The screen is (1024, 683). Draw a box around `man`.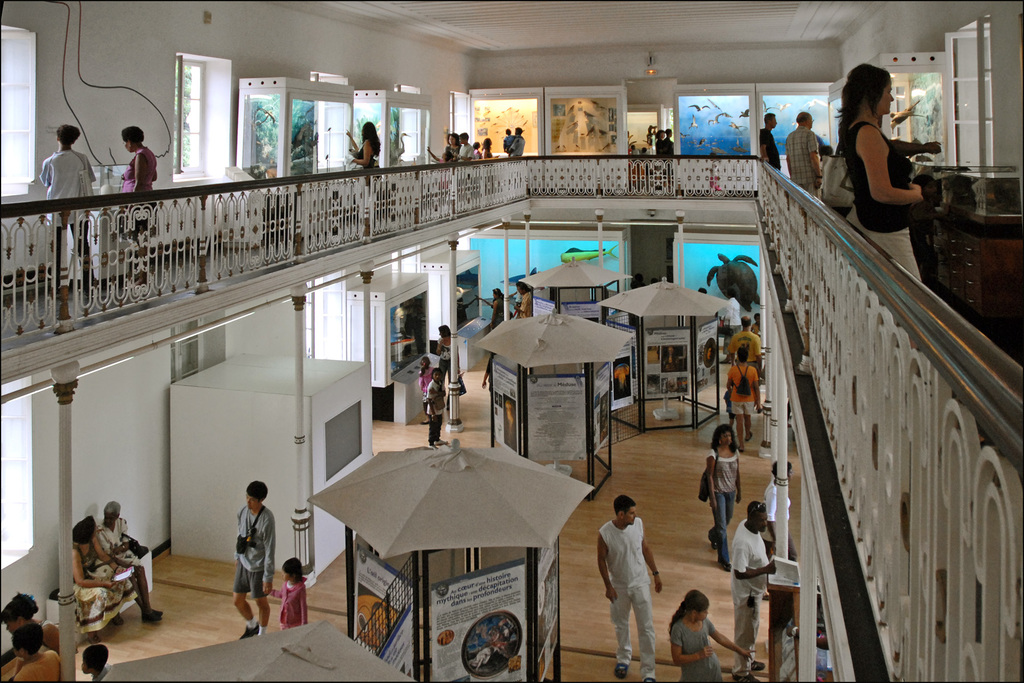
509,284,531,319.
